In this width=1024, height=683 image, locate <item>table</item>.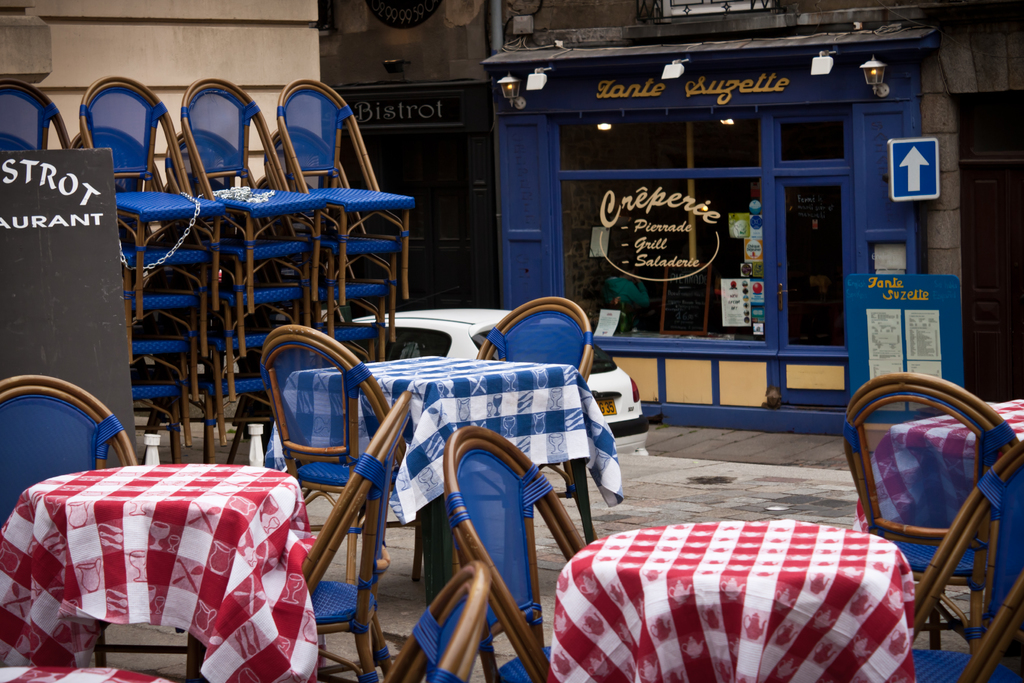
Bounding box: 541, 514, 920, 682.
